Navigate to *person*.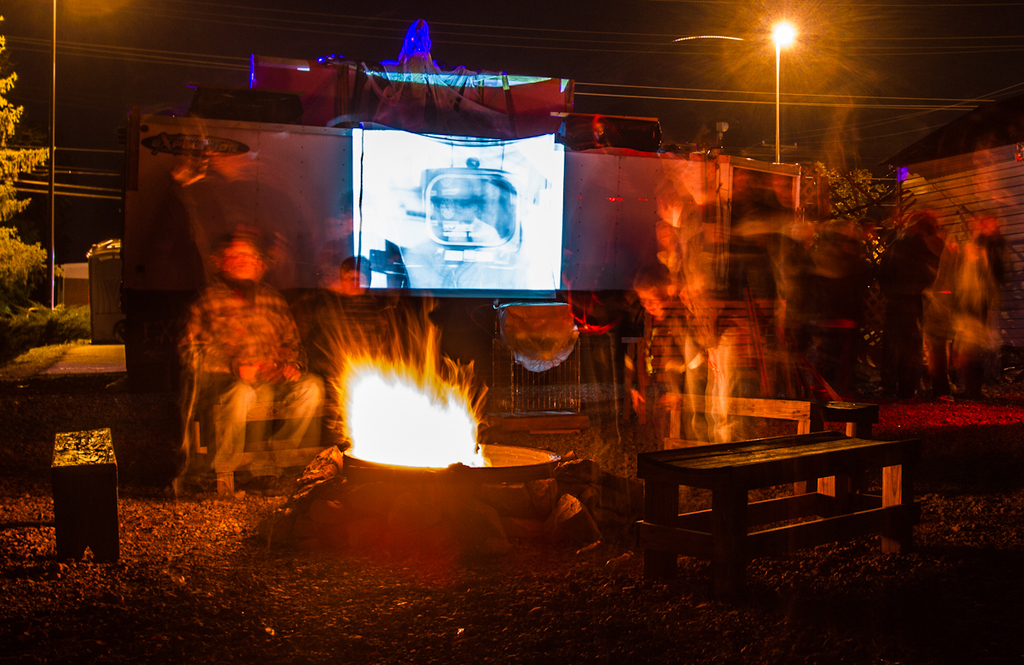
Navigation target: bbox=[172, 241, 303, 499].
